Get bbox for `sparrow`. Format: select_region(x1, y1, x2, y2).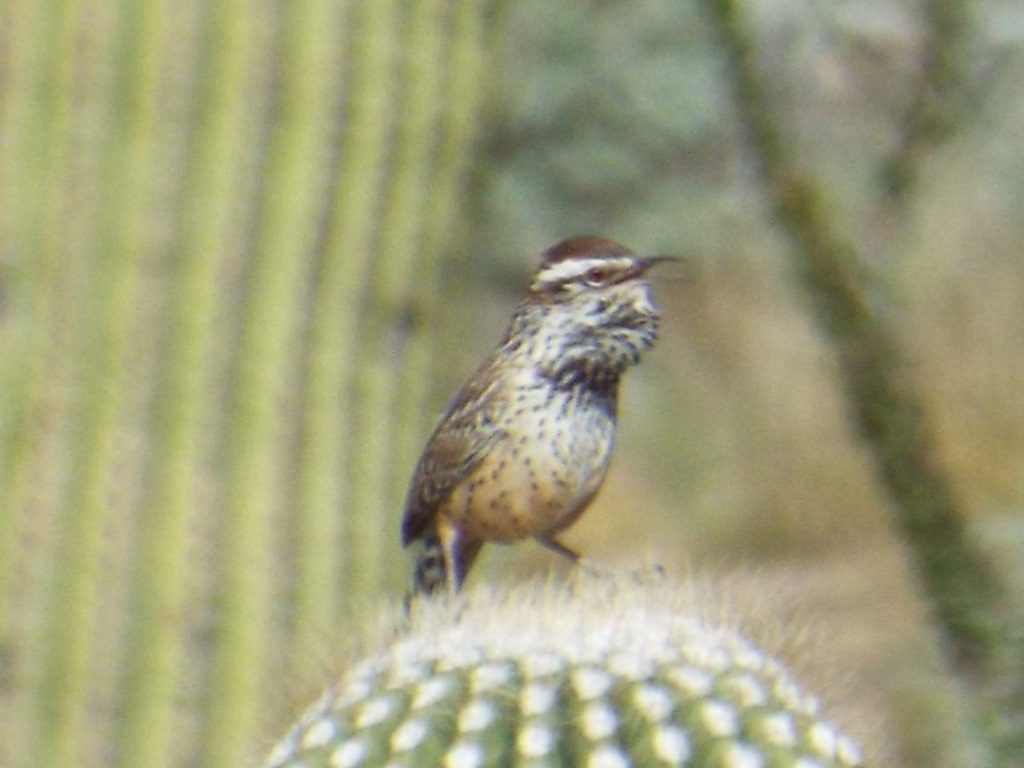
select_region(397, 235, 696, 608).
